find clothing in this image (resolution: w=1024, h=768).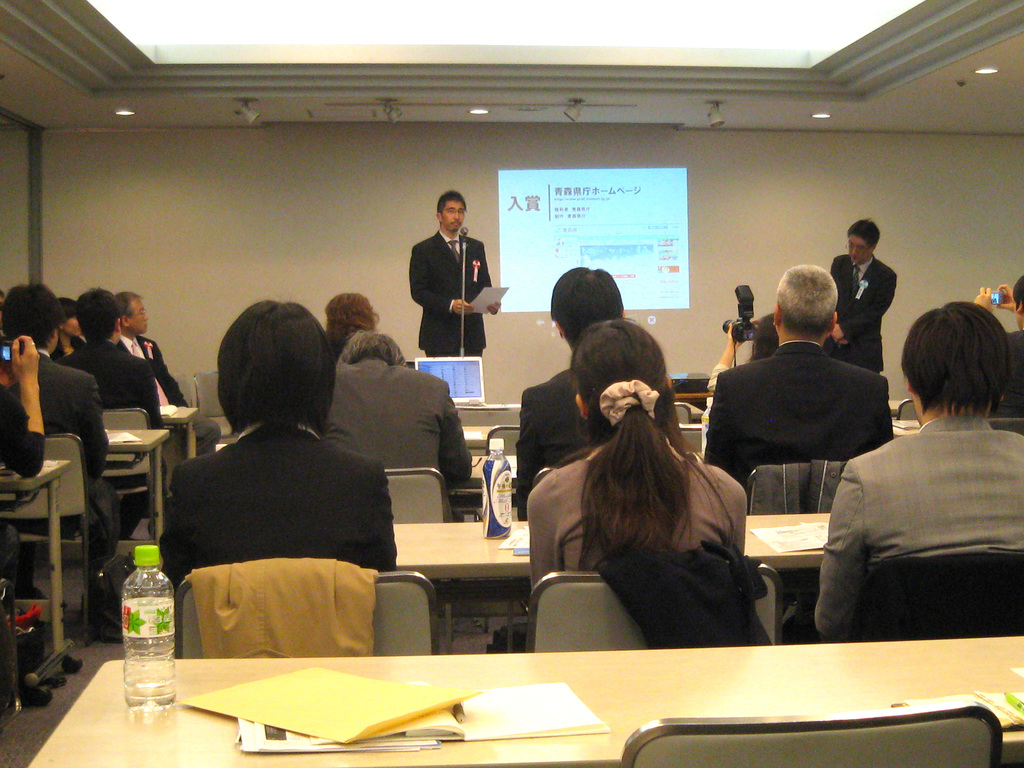
[808,380,1007,646].
